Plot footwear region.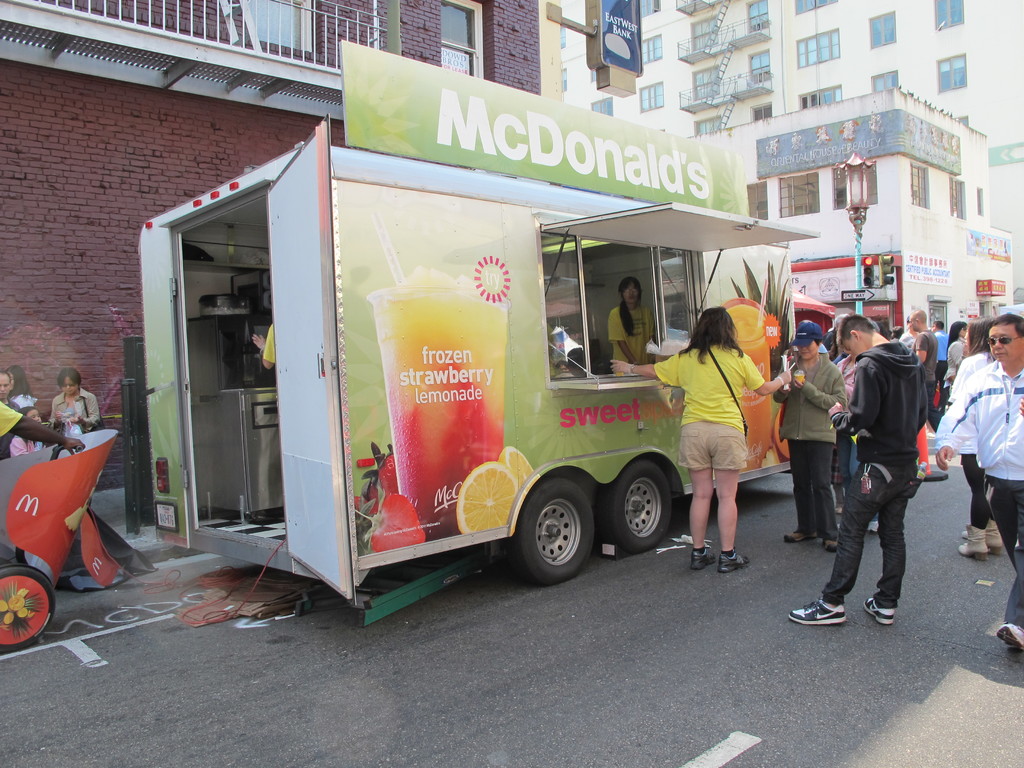
Plotted at l=721, t=555, r=750, b=572.
